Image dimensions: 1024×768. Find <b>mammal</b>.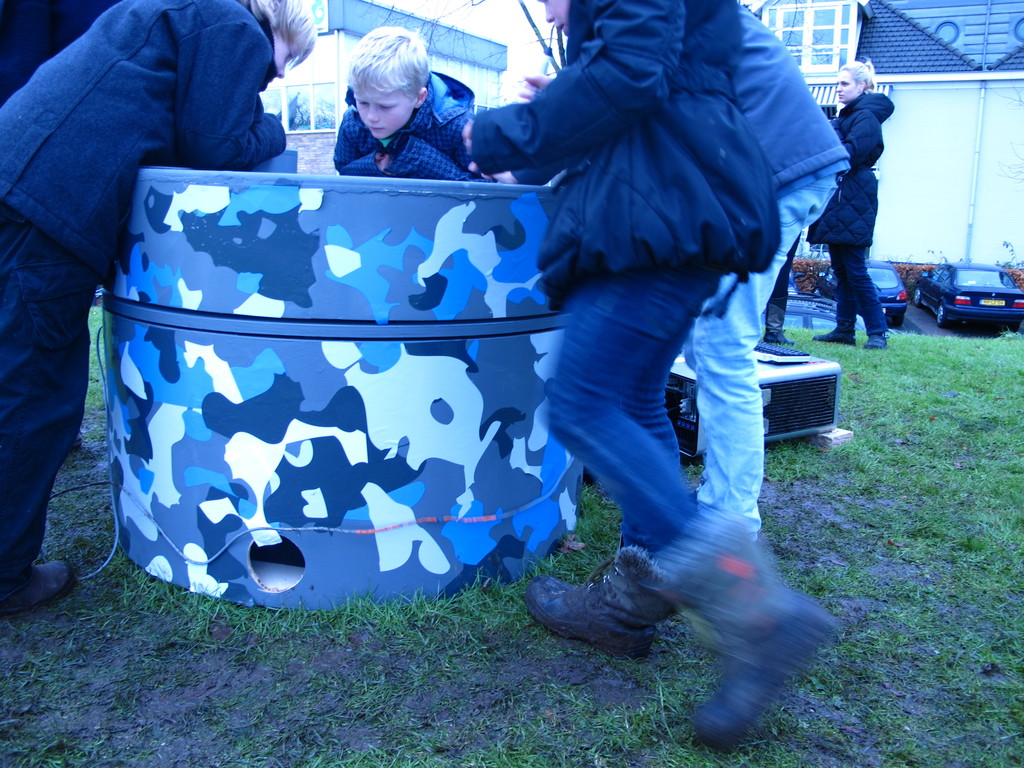
756,230,801,347.
